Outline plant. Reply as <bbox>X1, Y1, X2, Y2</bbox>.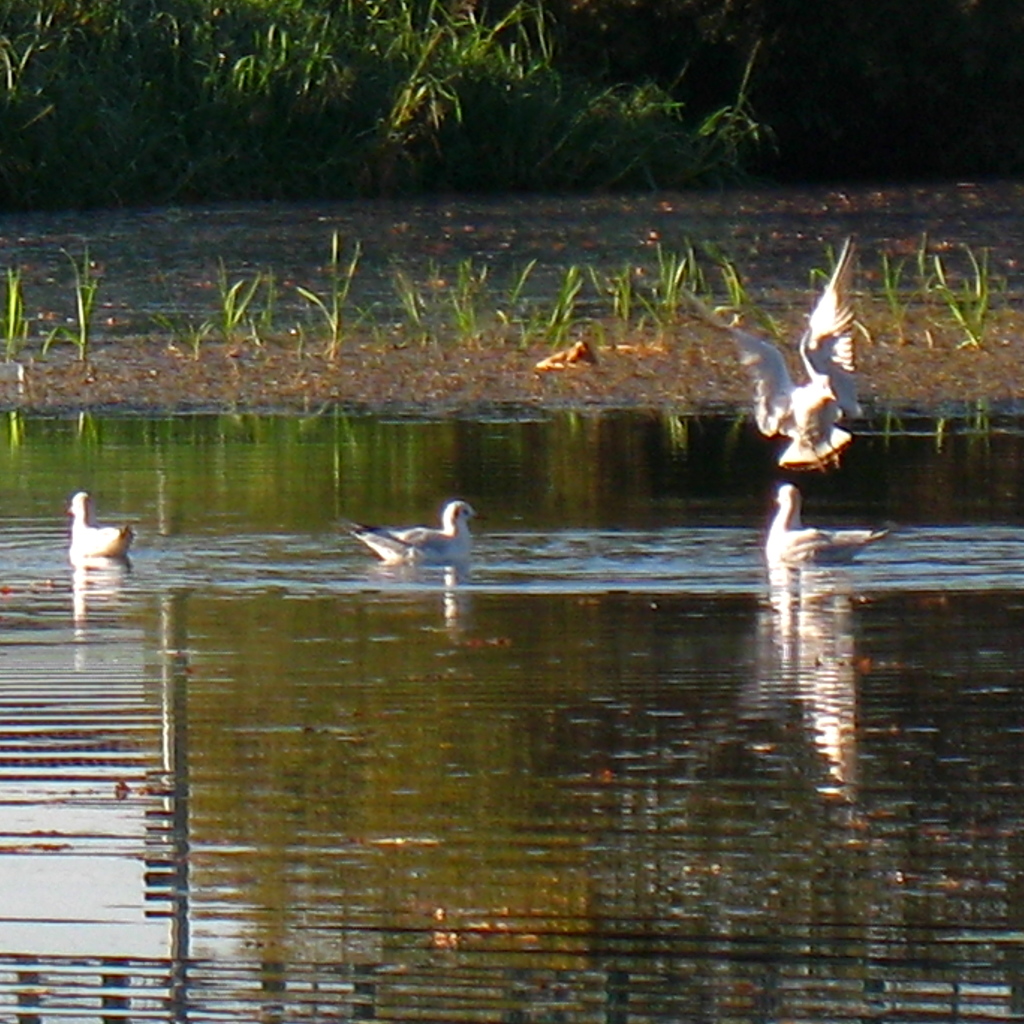
<bbox>225, 244, 277, 330</bbox>.
